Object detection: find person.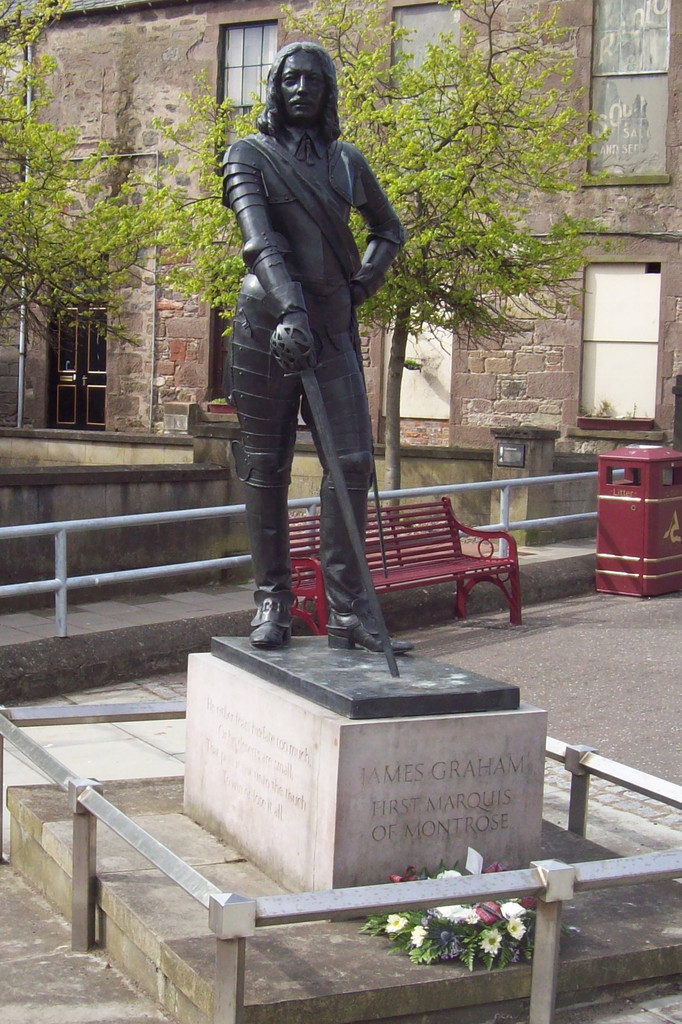
(x1=155, y1=26, x2=458, y2=679).
